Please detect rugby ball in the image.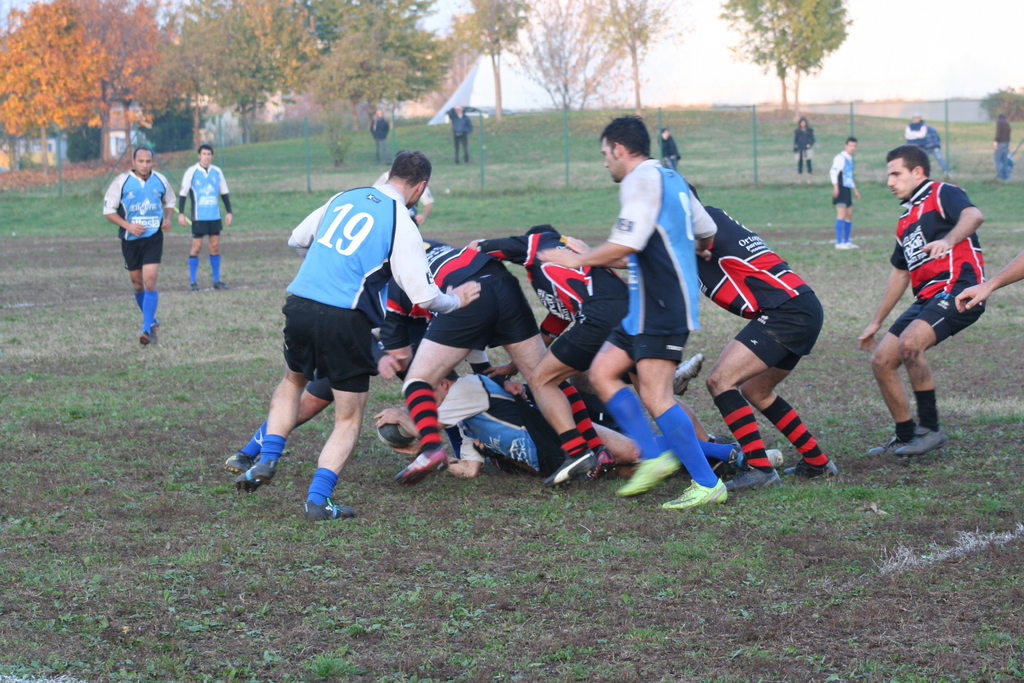
(left=376, top=424, right=416, bottom=449).
